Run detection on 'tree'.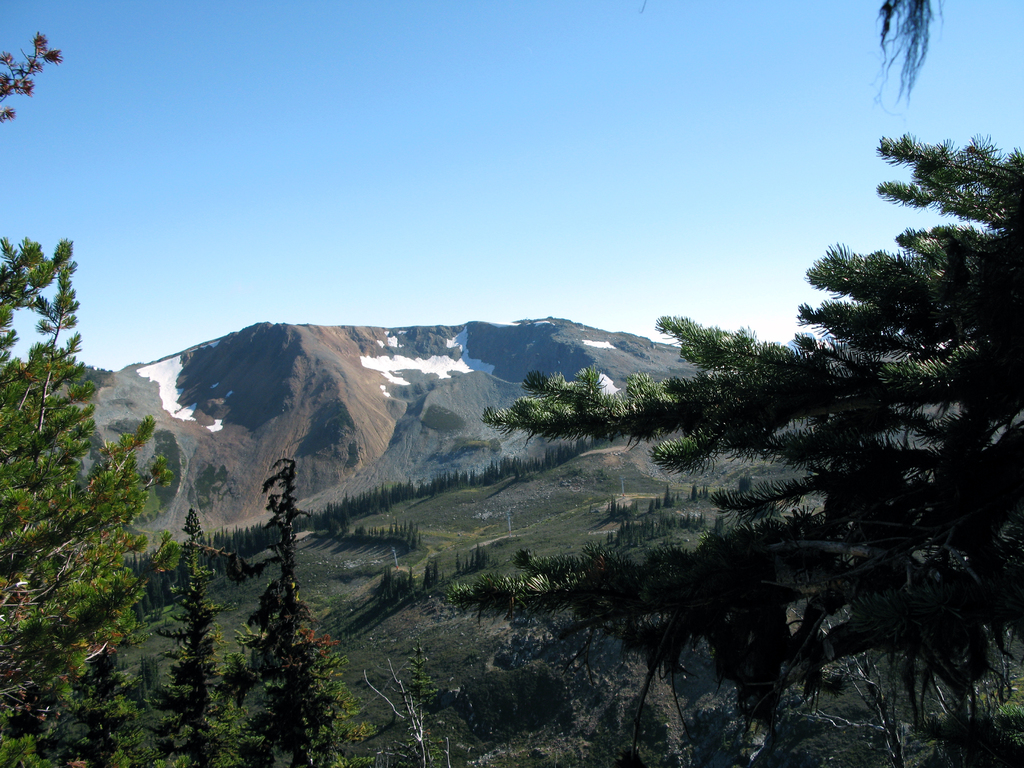
Result: (left=327, top=503, right=430, bottom=552).
